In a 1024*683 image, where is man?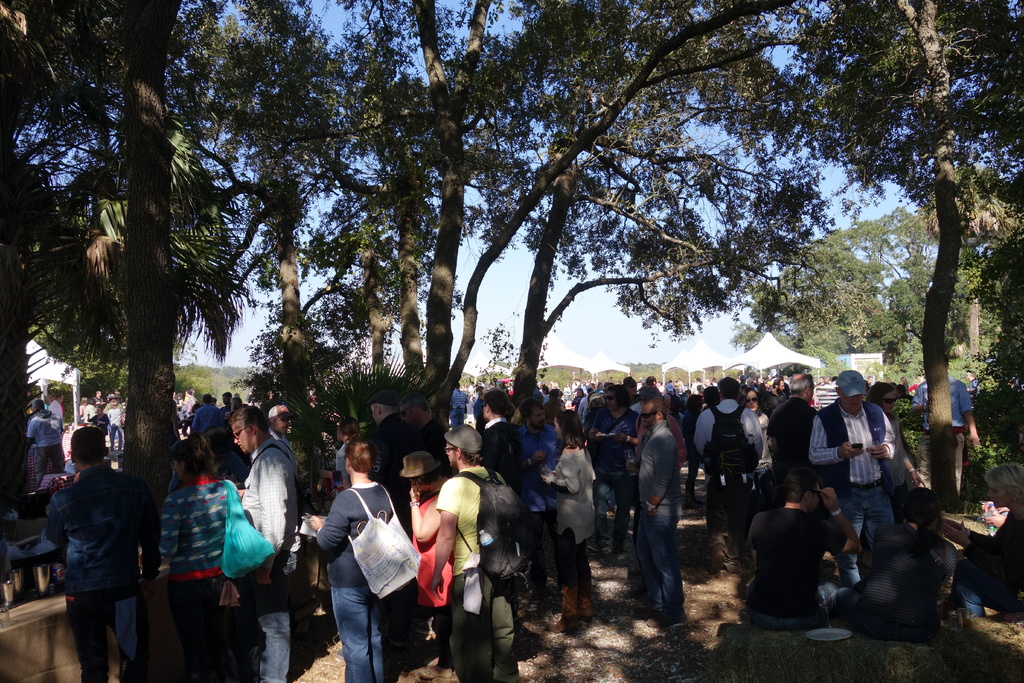
[270, 406, 289, 450].
